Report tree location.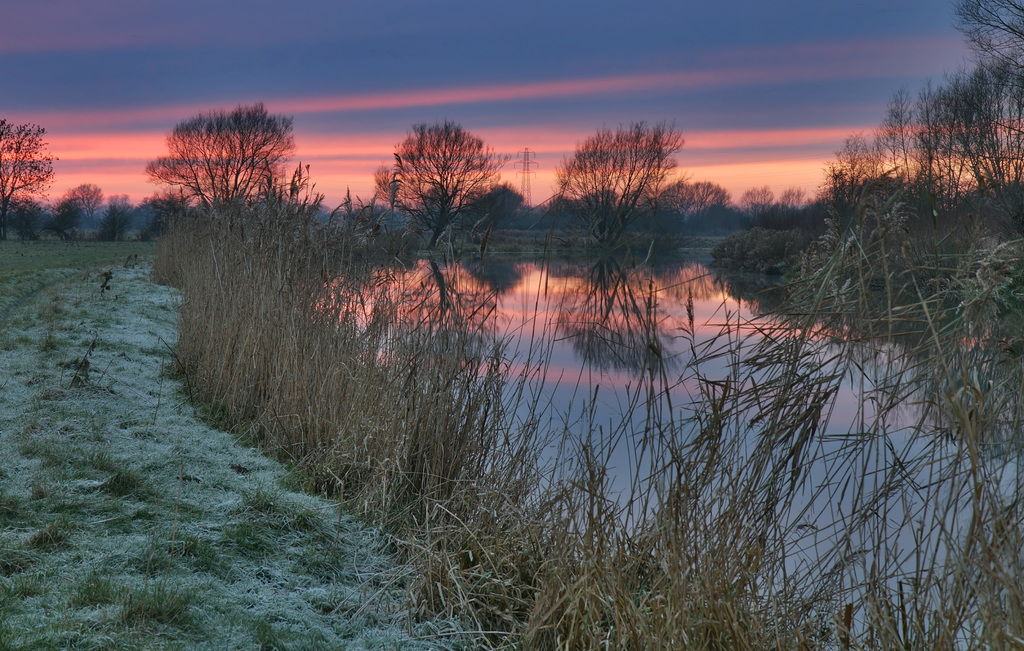
Report: detection(2, 197, 54, 239).
